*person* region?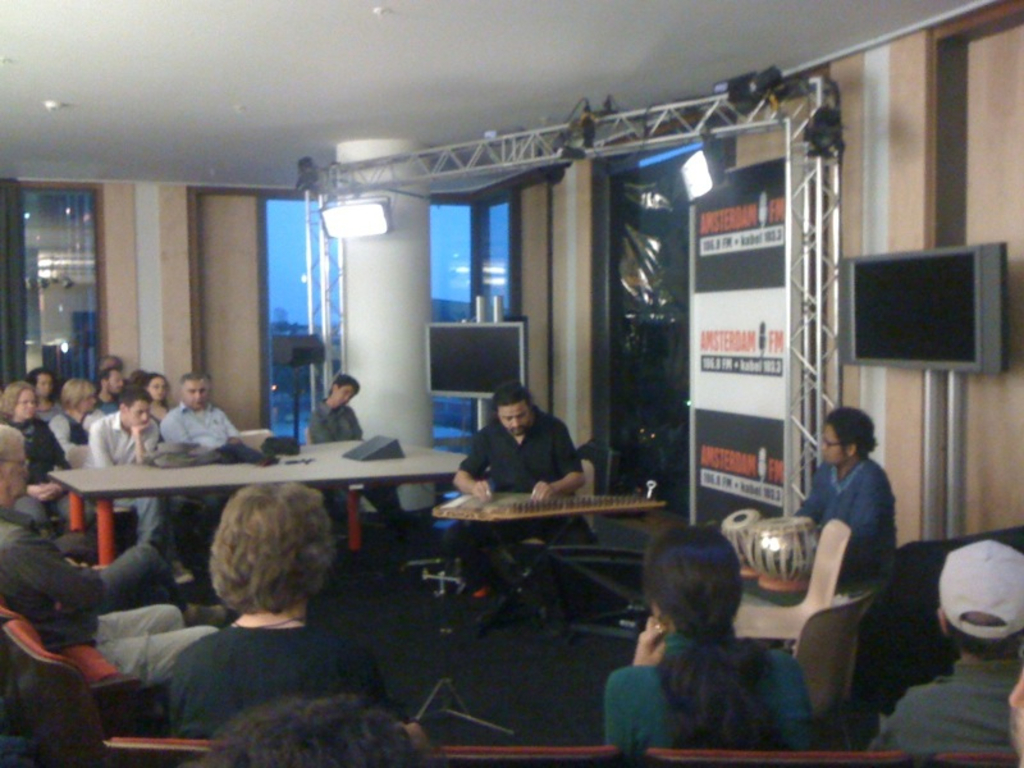
bbox=(51, 378, 95, 449)
